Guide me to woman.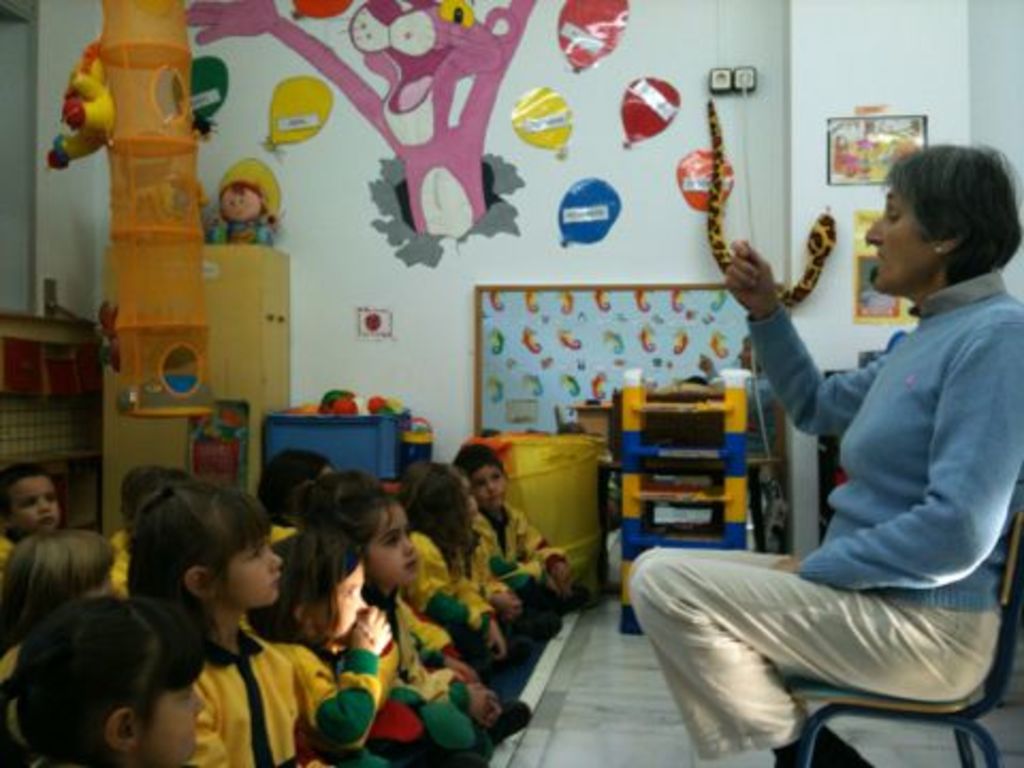
Guidance: left=625, top=137, right=1022, bottom=766.
